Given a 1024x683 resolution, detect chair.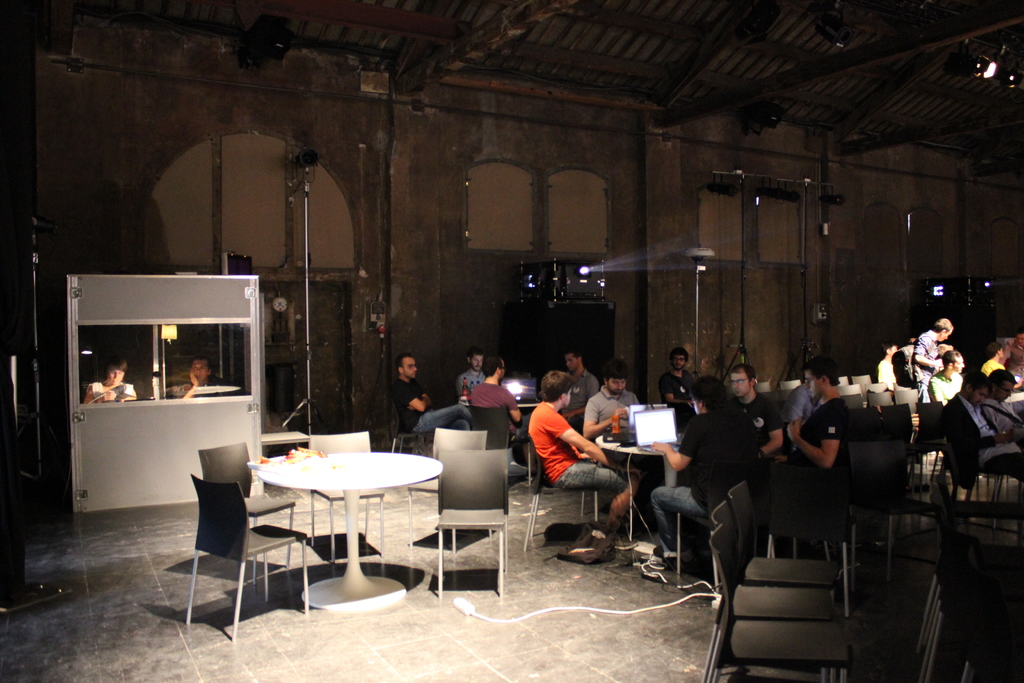
select_region(406, 427, 488, 555).
